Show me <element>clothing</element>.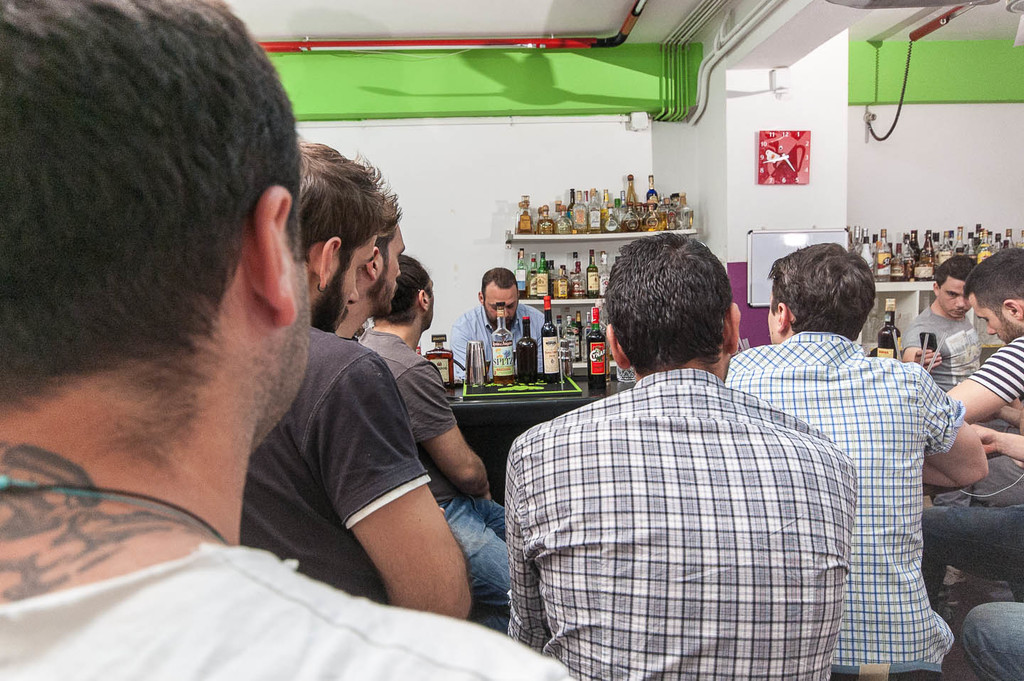
<element>clothing</element> is here: bbox(0, 539, 587, 680).
